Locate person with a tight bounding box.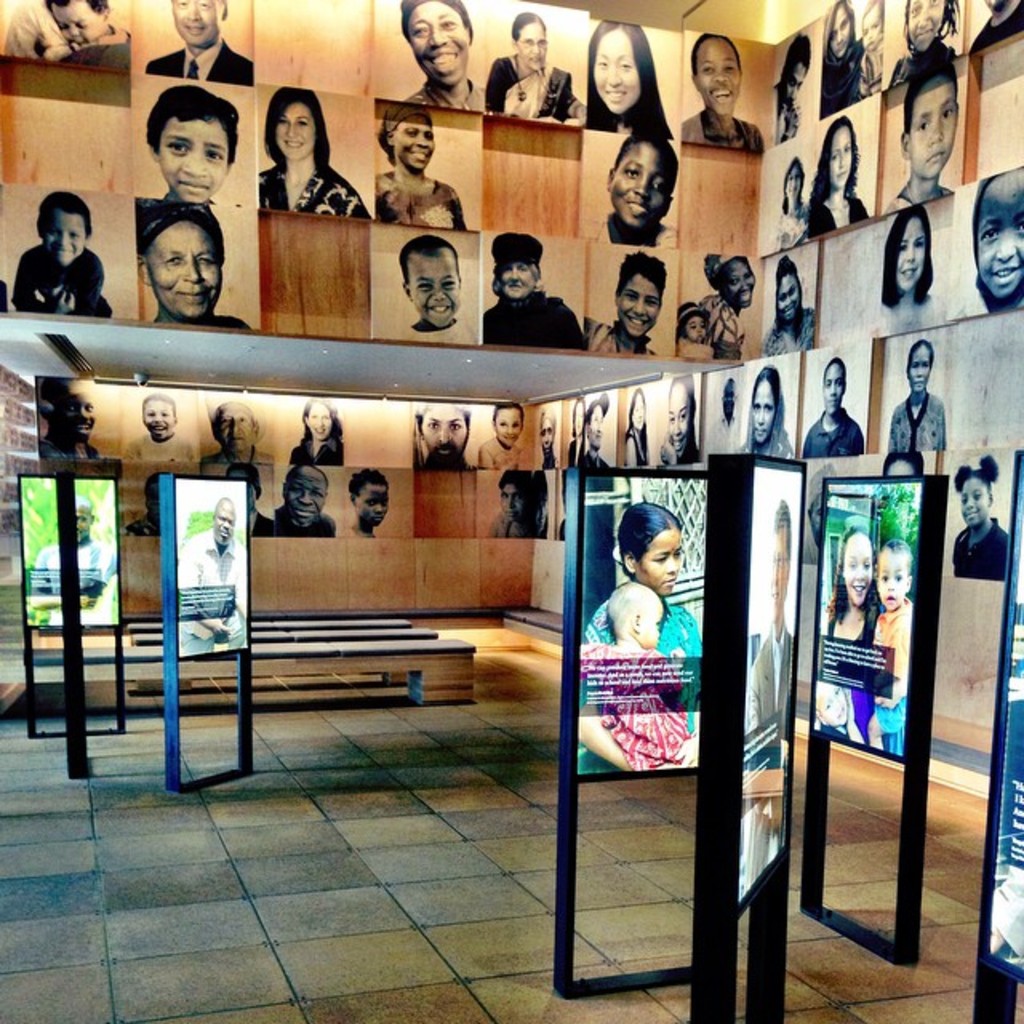
BBox(816, 0, 864, 123).
